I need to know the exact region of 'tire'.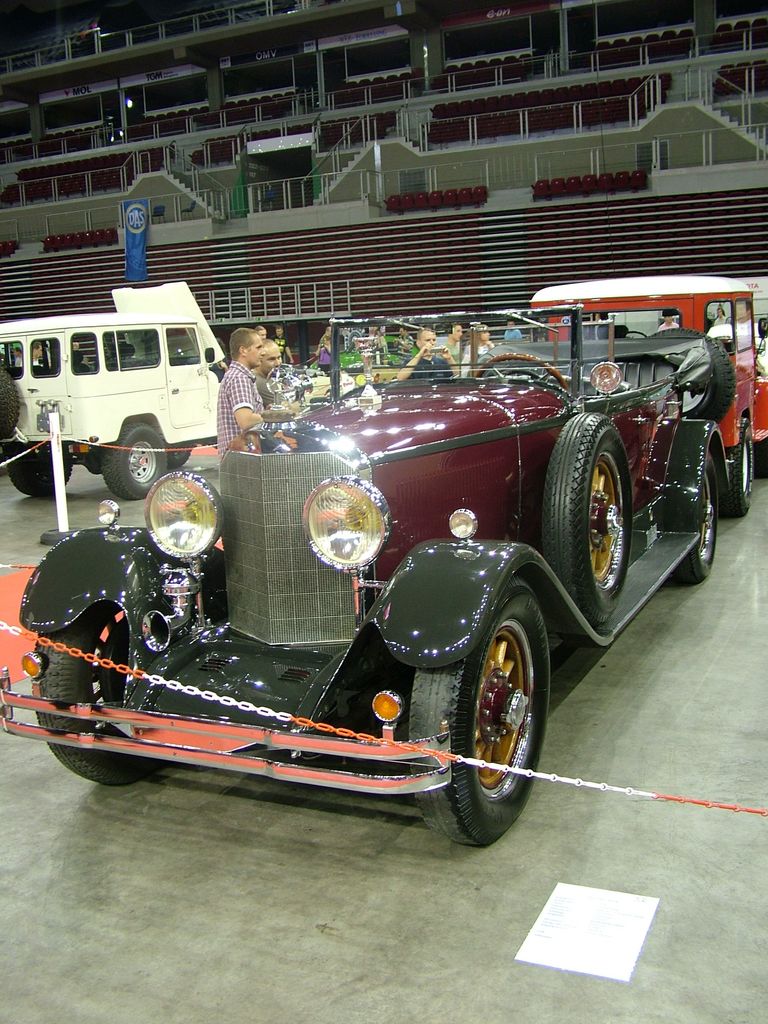
Region: locate(727, 415, 755, 515).
